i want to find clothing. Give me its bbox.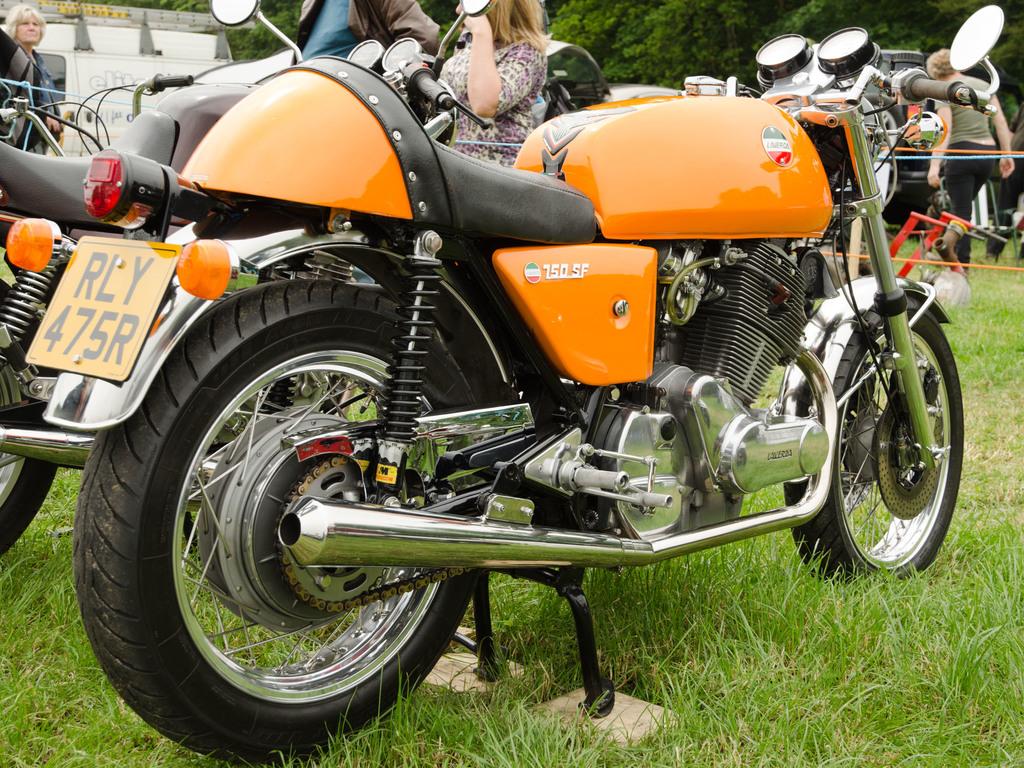
(x1=934, y1=72, x2=995, y2=266).
